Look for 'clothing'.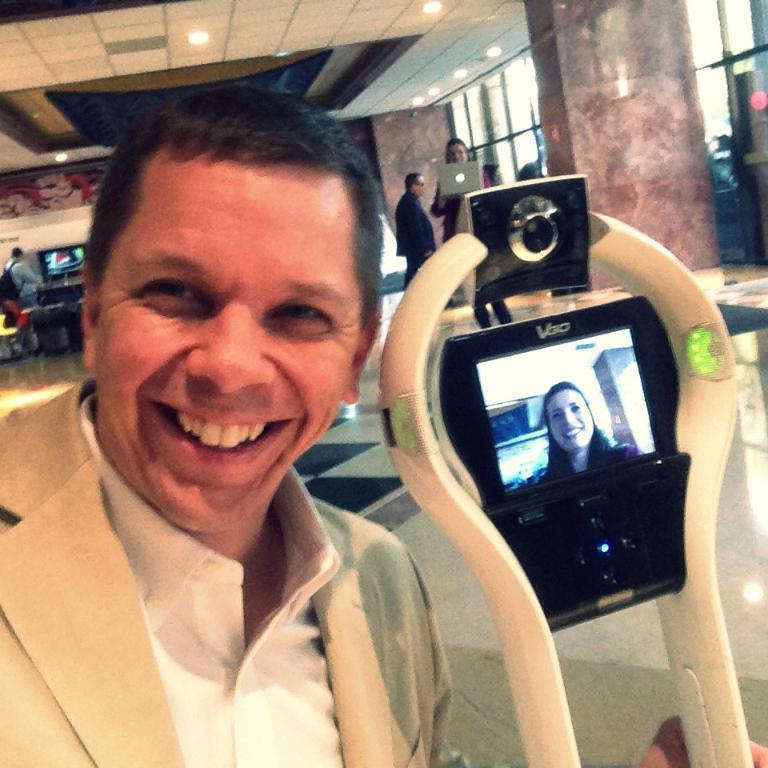
Found: <bbox>0, 387, 468, 767</bbox>.
